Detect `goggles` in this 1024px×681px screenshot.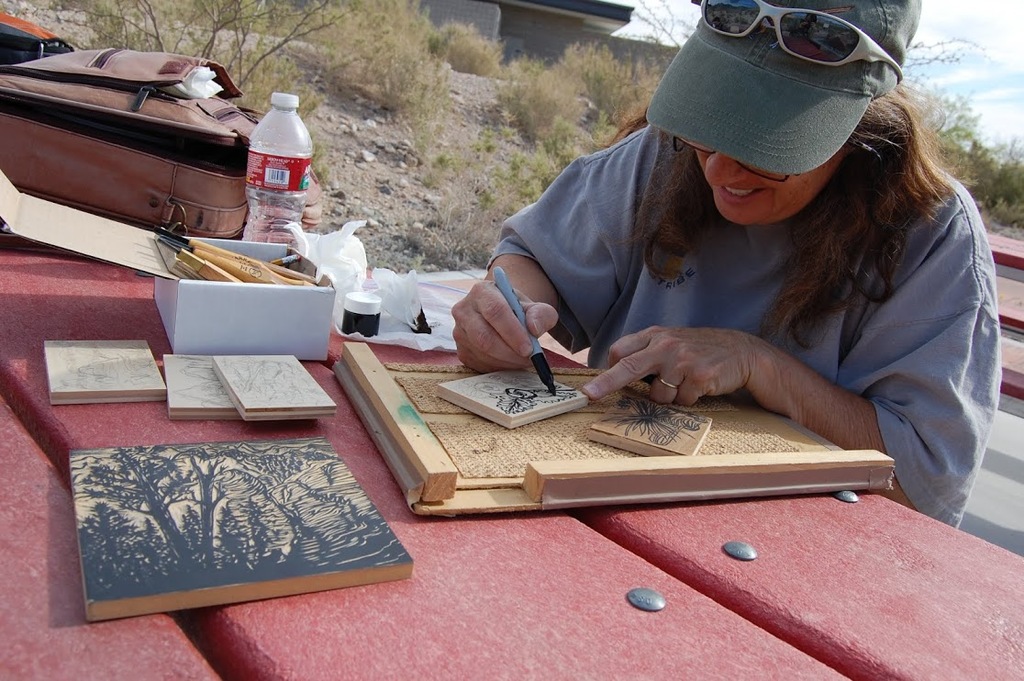
Detection: (x1=688, y1=0, x2=903, y2=83).
